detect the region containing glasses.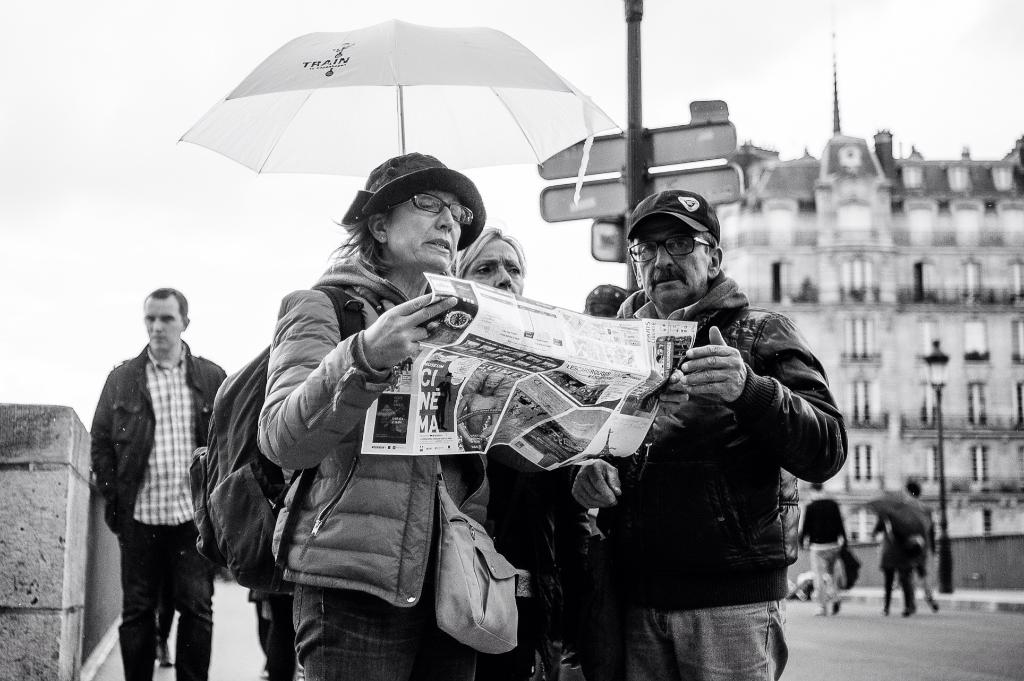
BBox(396, 189, 478, 228).
